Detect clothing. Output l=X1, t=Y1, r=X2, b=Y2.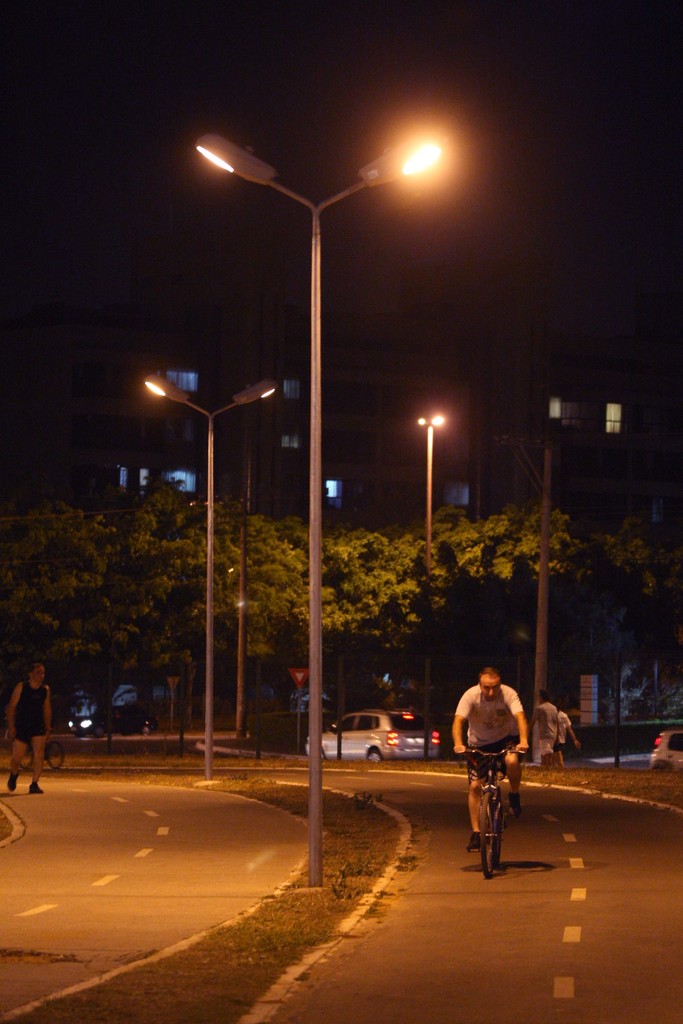
l=534, t=700, r=554, b=753.
